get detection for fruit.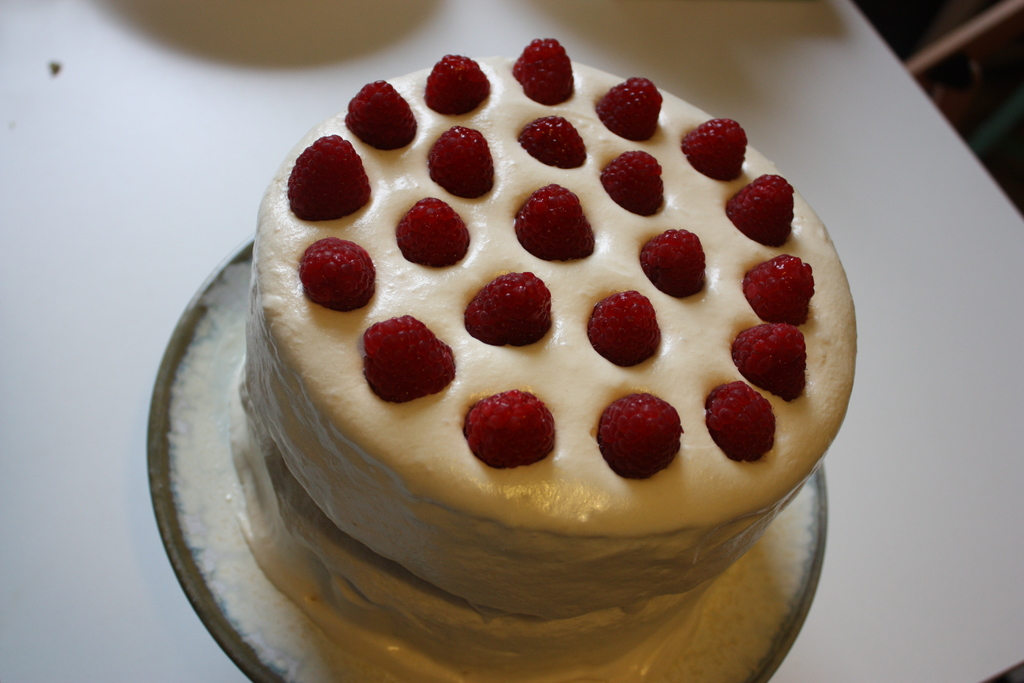
Detection: pyautogui.locateOnScreen(428, 124, 496, 202).
